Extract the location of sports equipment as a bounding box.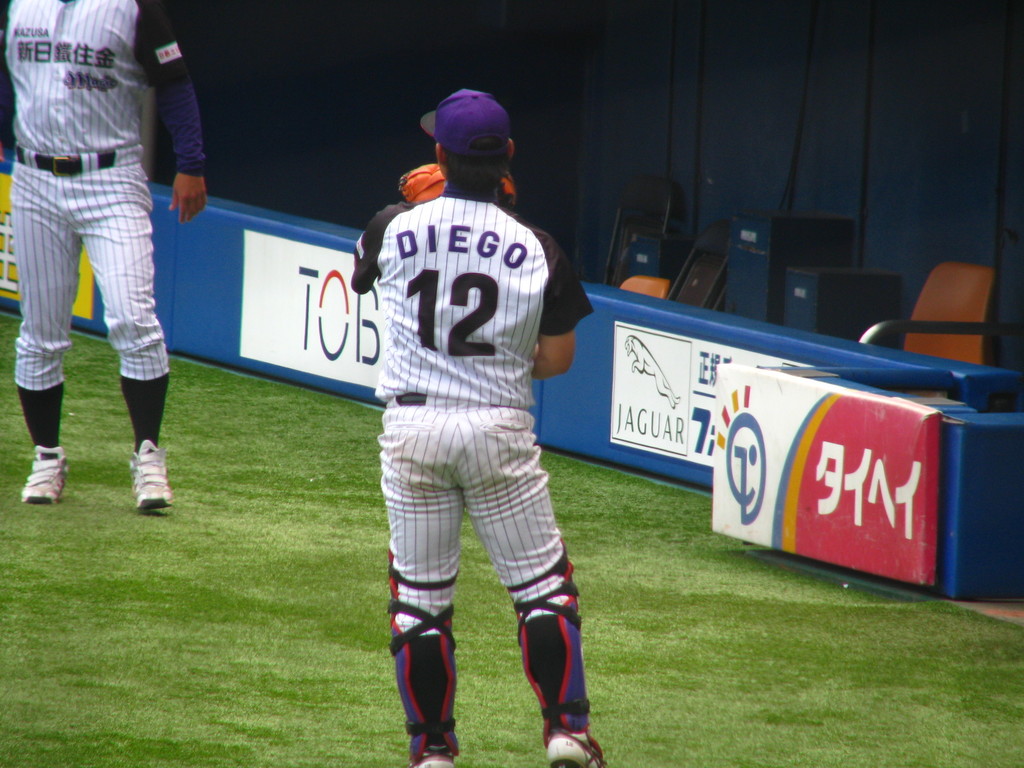
(left=400, top=739, right=452, bottom=767).
